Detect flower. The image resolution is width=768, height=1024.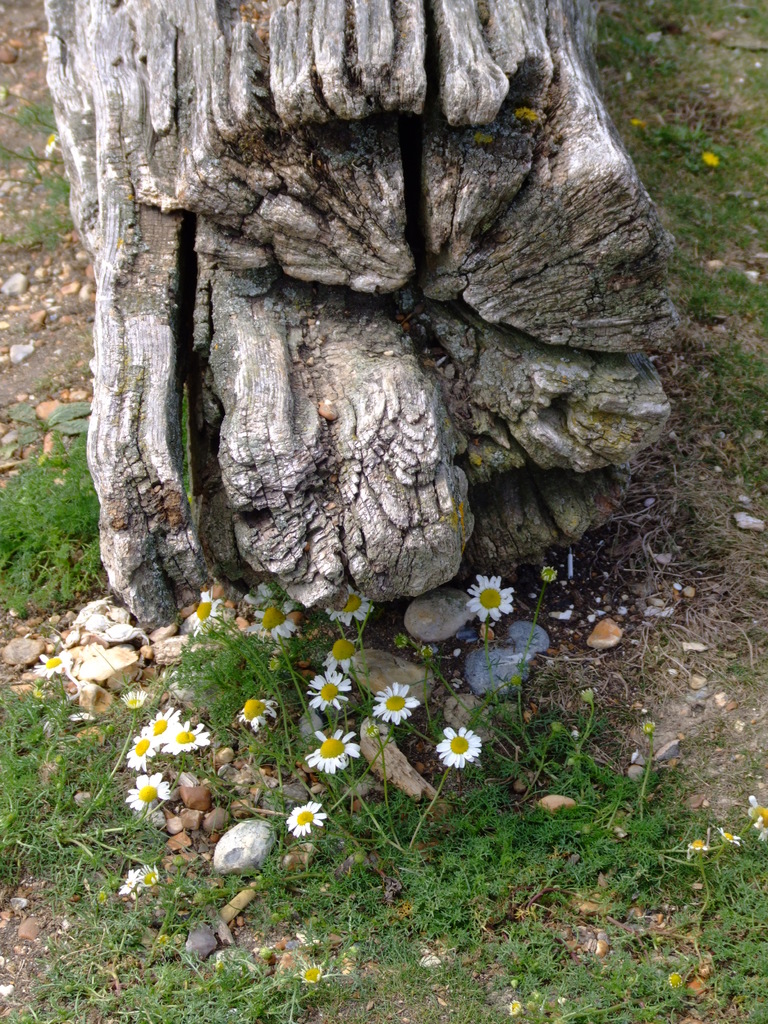
region(321, 634, 364, 673).
